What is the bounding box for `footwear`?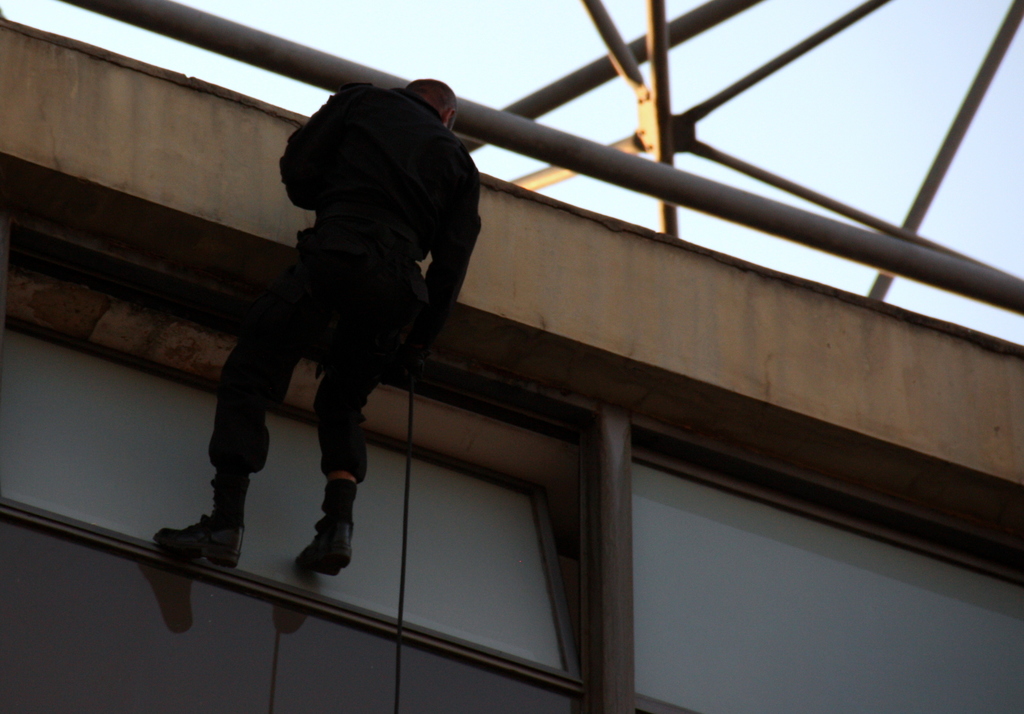
bbox(293, 519, 353, 580).
